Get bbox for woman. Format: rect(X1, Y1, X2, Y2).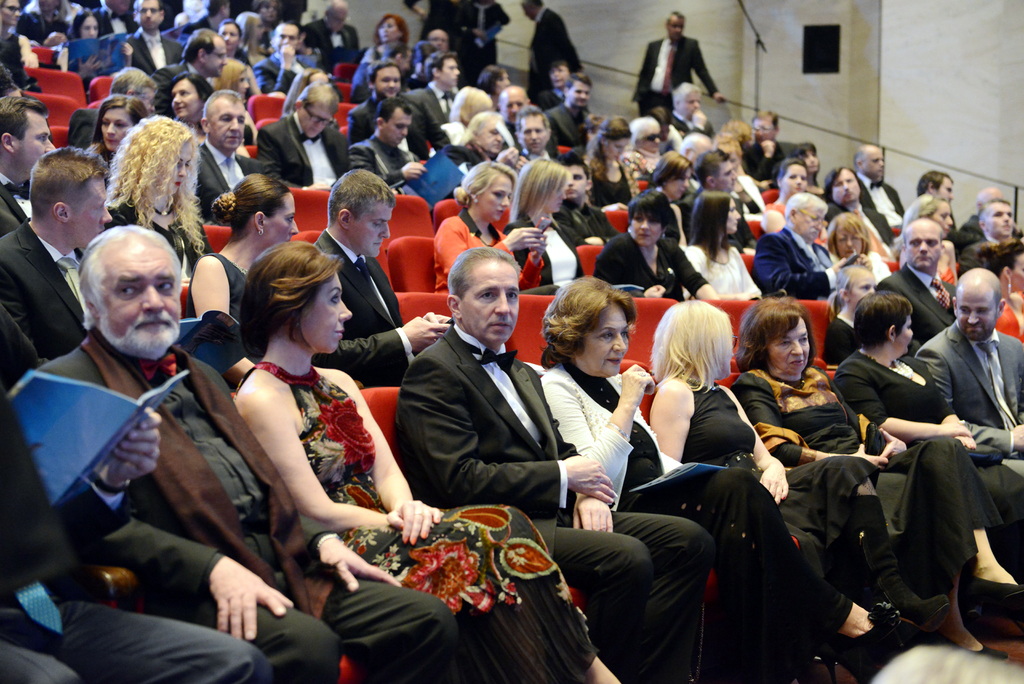
rect(639, 150, 695, 226).
